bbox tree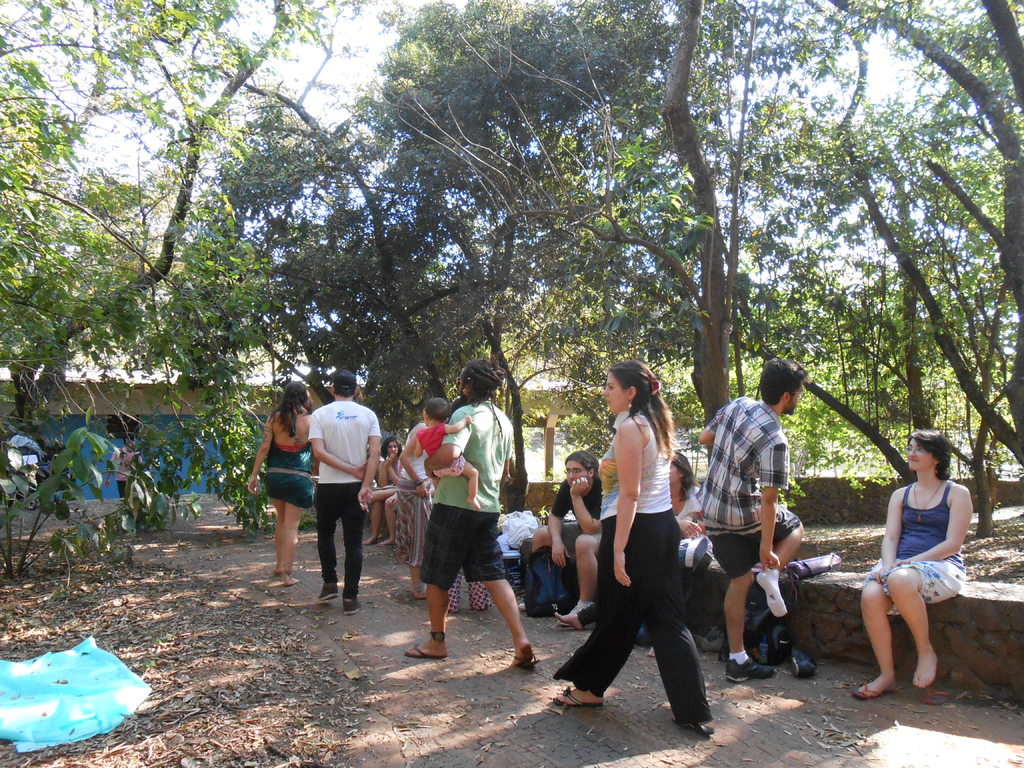
270 0 677 438
